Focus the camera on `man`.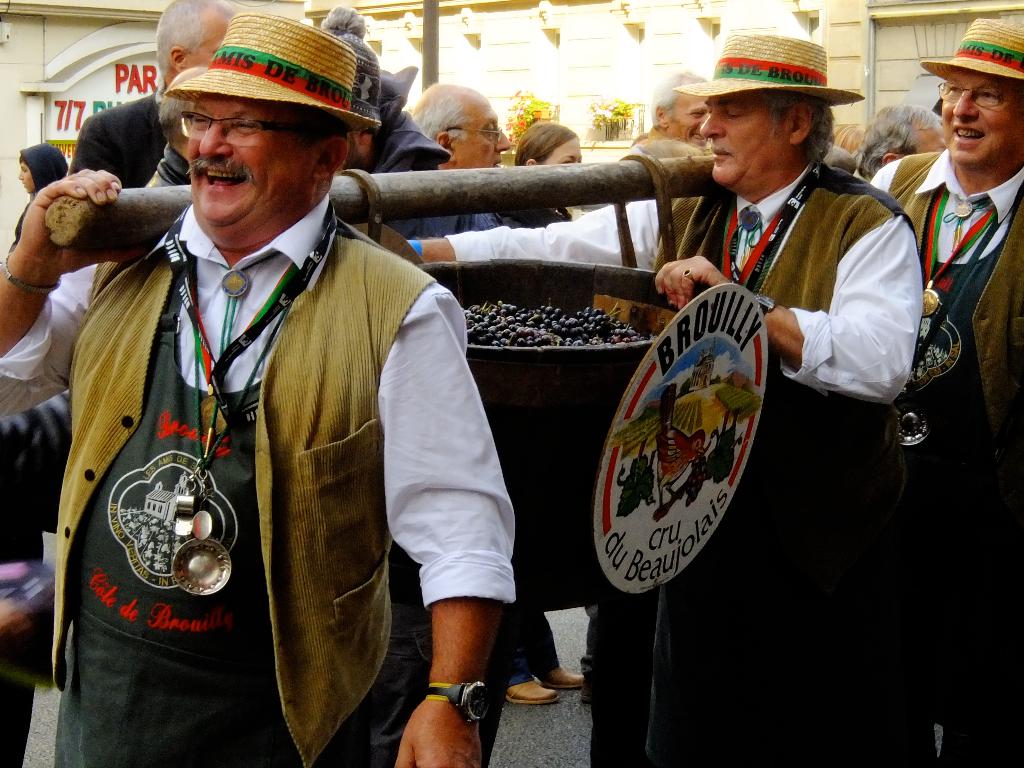
Focus region: <region>868, 13, 1023, 507</region>.
